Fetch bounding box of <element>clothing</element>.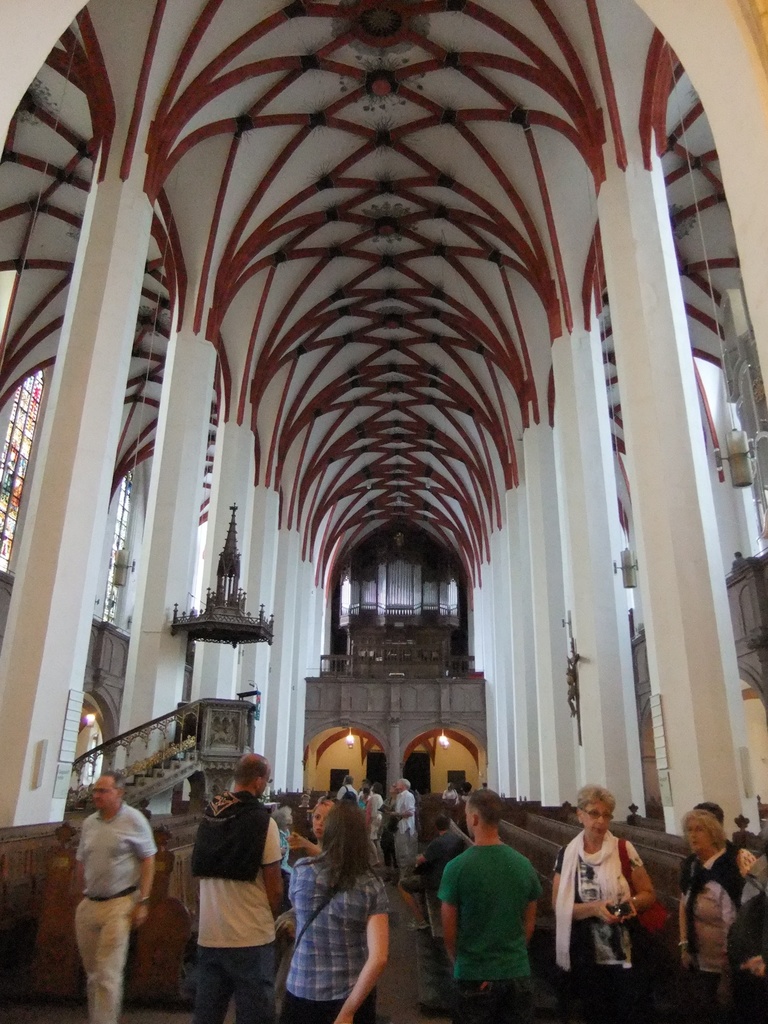
Bbox: crop(282, 848, 387, 1023).
